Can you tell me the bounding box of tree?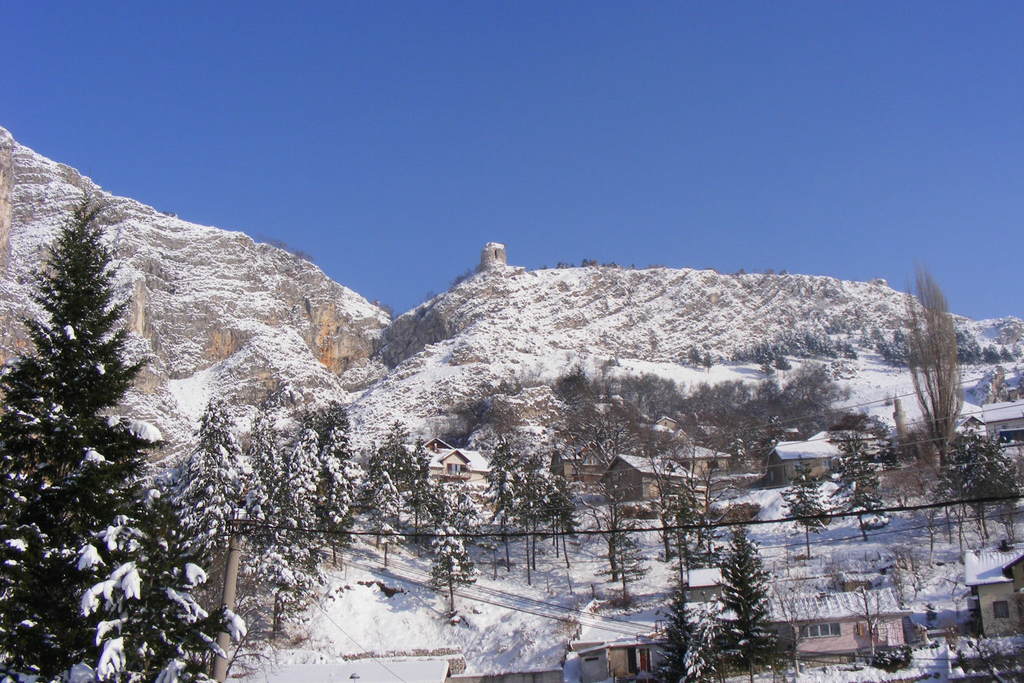
<box>199,408,261,532</box>.
